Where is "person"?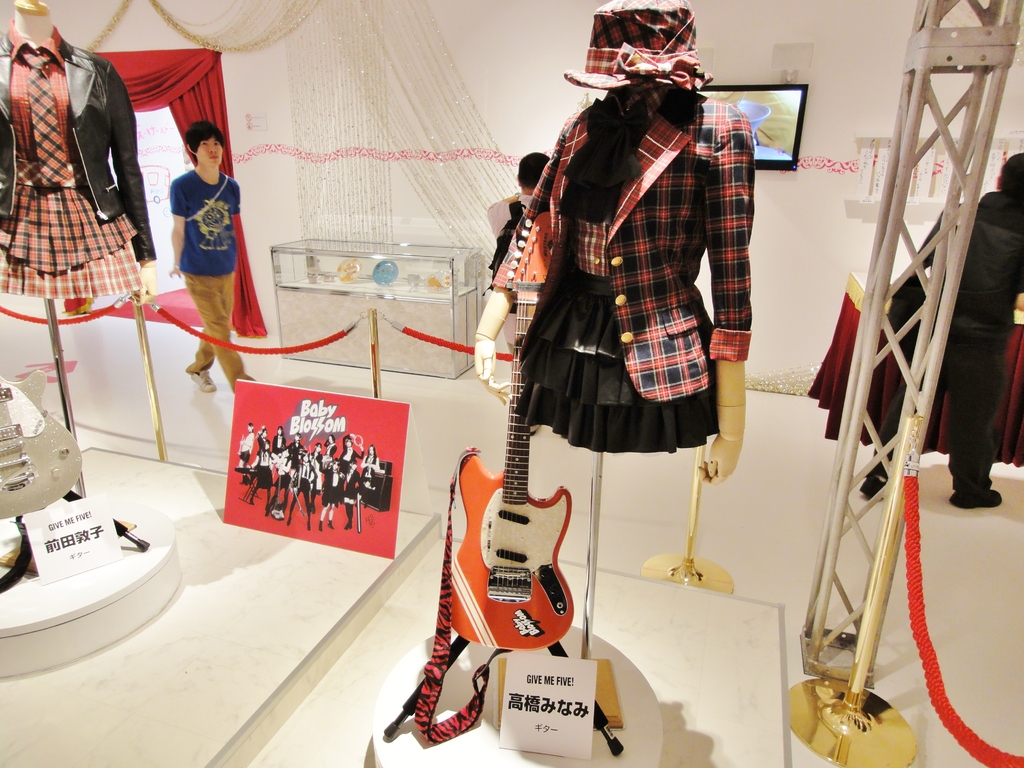
(left=490, top=148, right=552, bottom=324).
